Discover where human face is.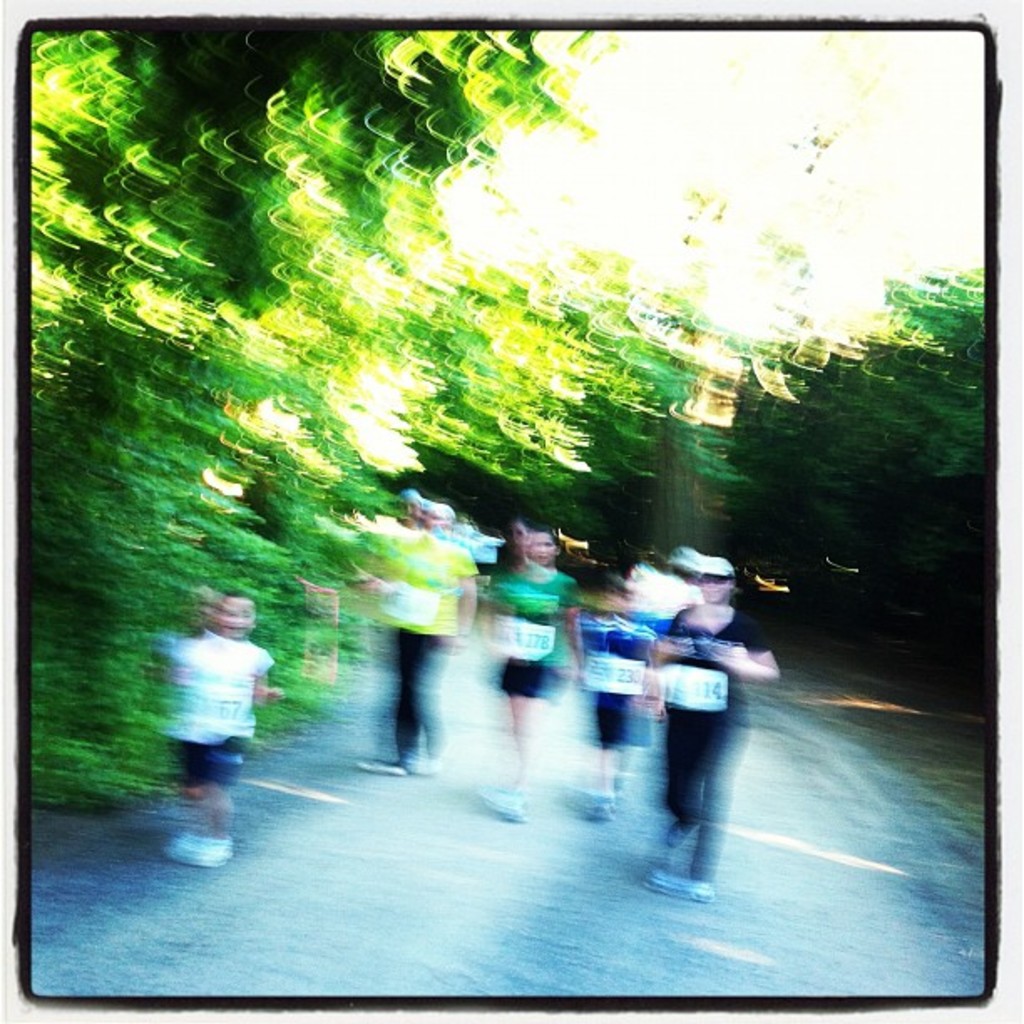
Discovered at detection(204, 596, 263, 649).
